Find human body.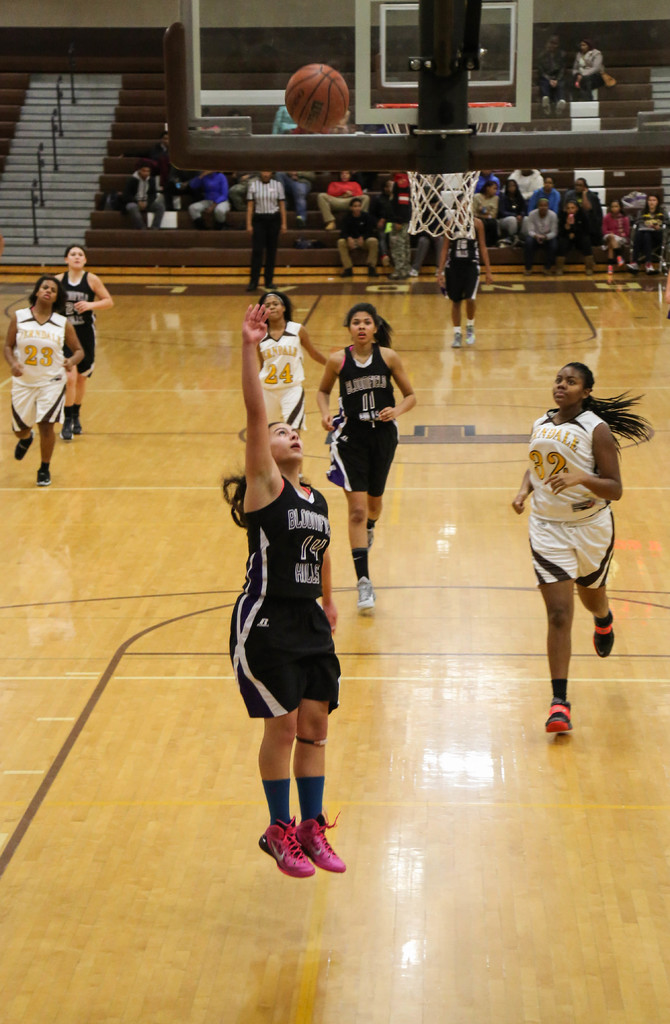
(224, 170, 260, 206).
